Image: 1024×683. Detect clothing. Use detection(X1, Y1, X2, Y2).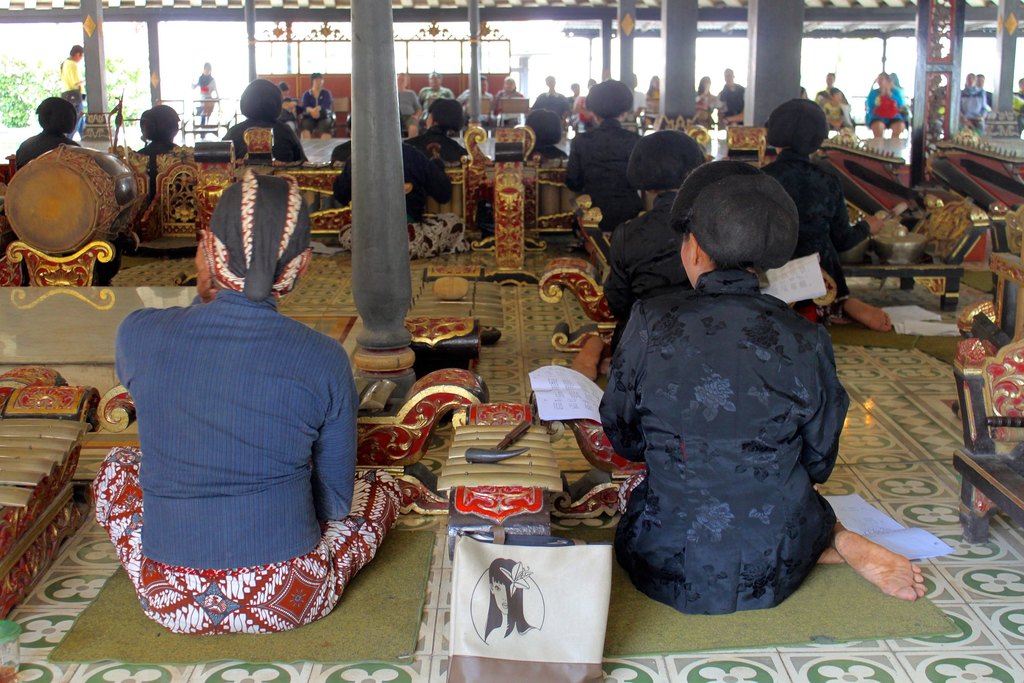
detection(280, 98, 302, 123).
